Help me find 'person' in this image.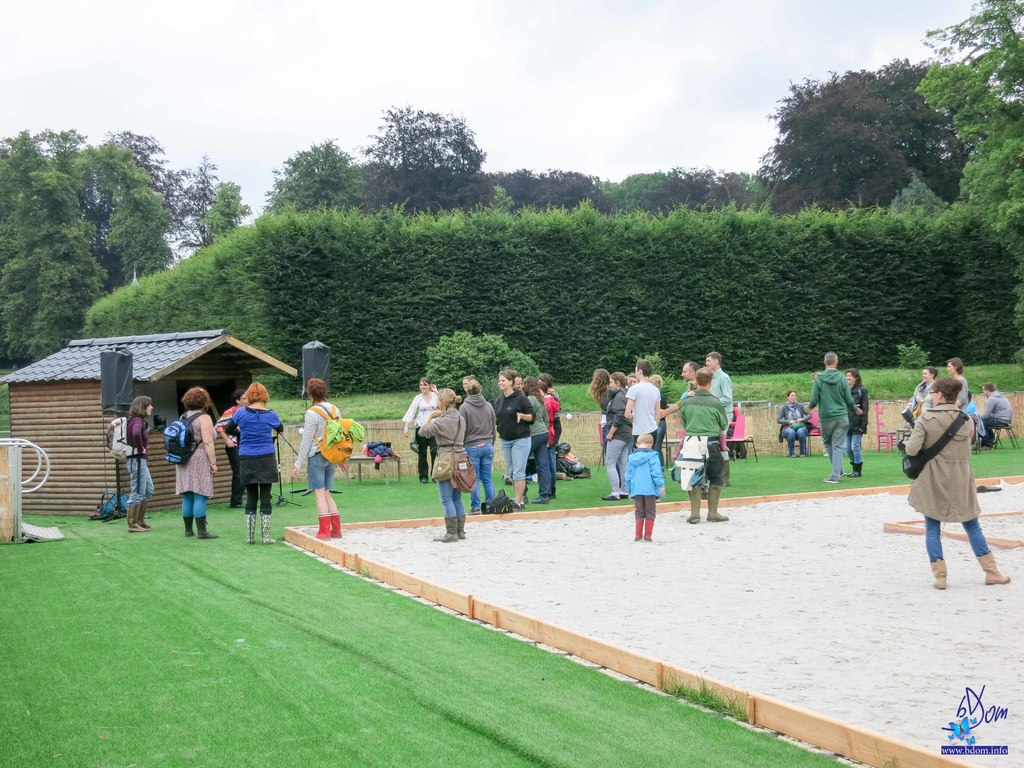
Found it: BBox(174, 388, 219, 536).
